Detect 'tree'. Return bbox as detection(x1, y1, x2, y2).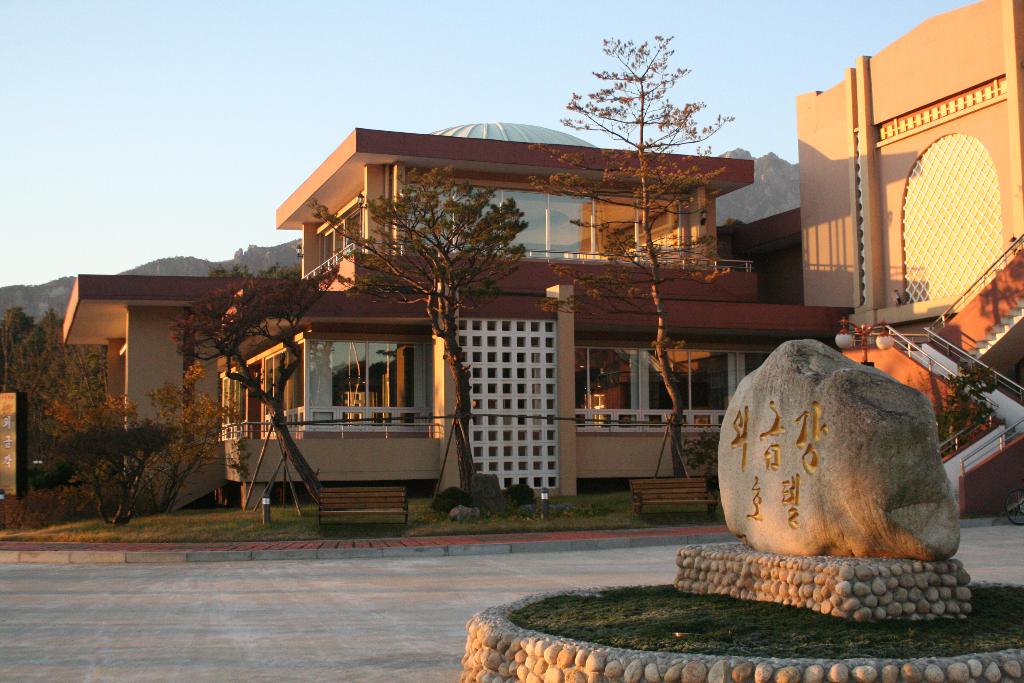
detection(168, 270, 340, 503).
